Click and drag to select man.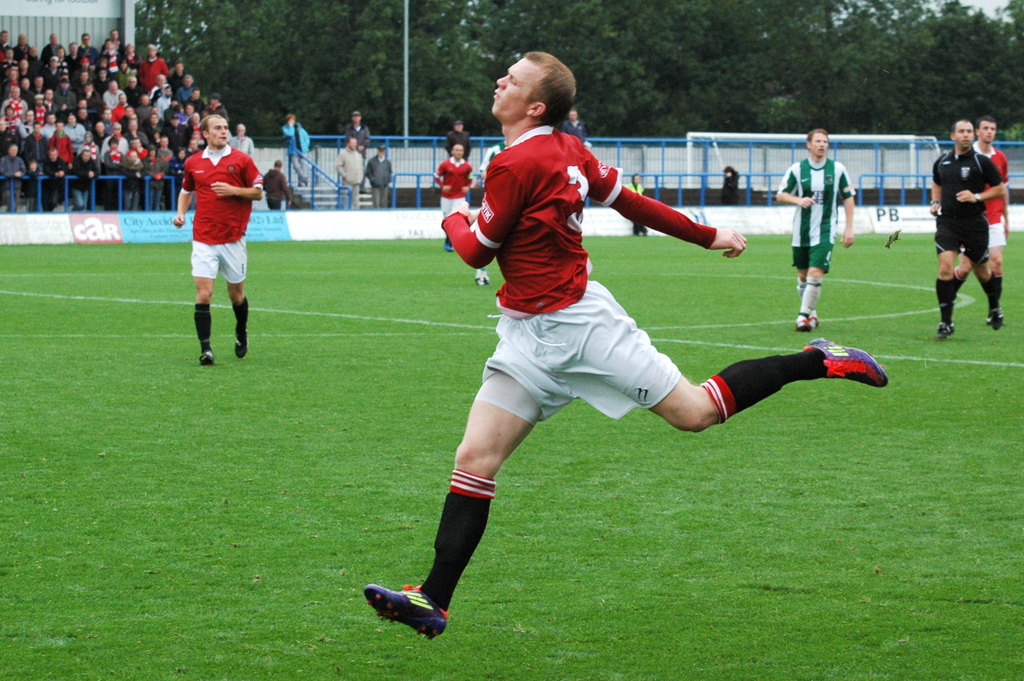
Selection: box=[558, 111, 588, 141].
